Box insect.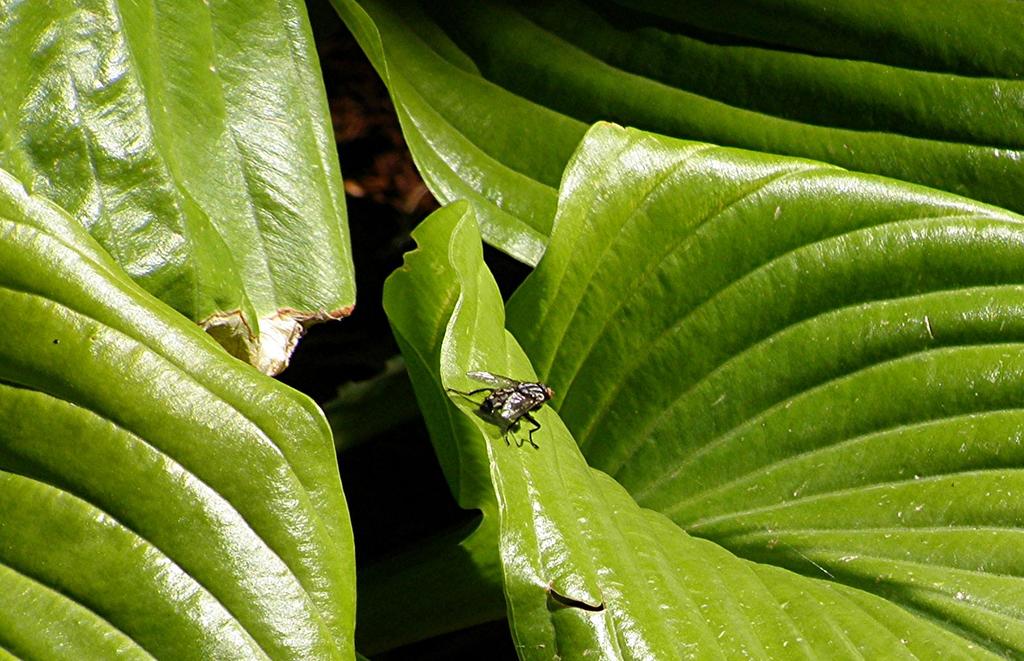
[x1=444, y1=366, x2=553, y2=447].
